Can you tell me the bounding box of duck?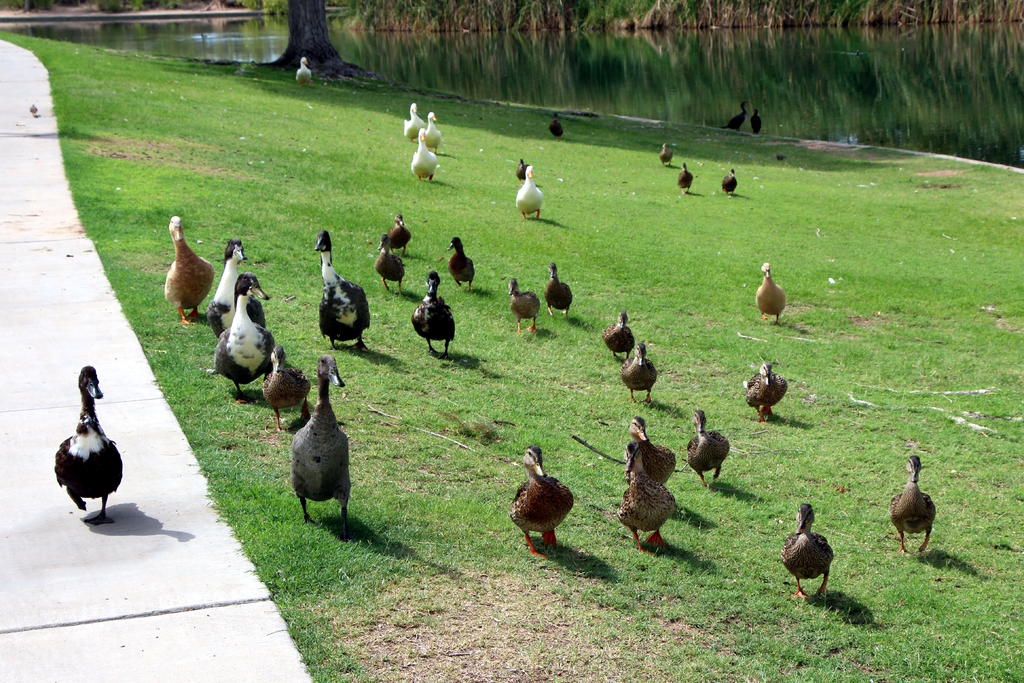
rect(205, 243, 266, 330).
